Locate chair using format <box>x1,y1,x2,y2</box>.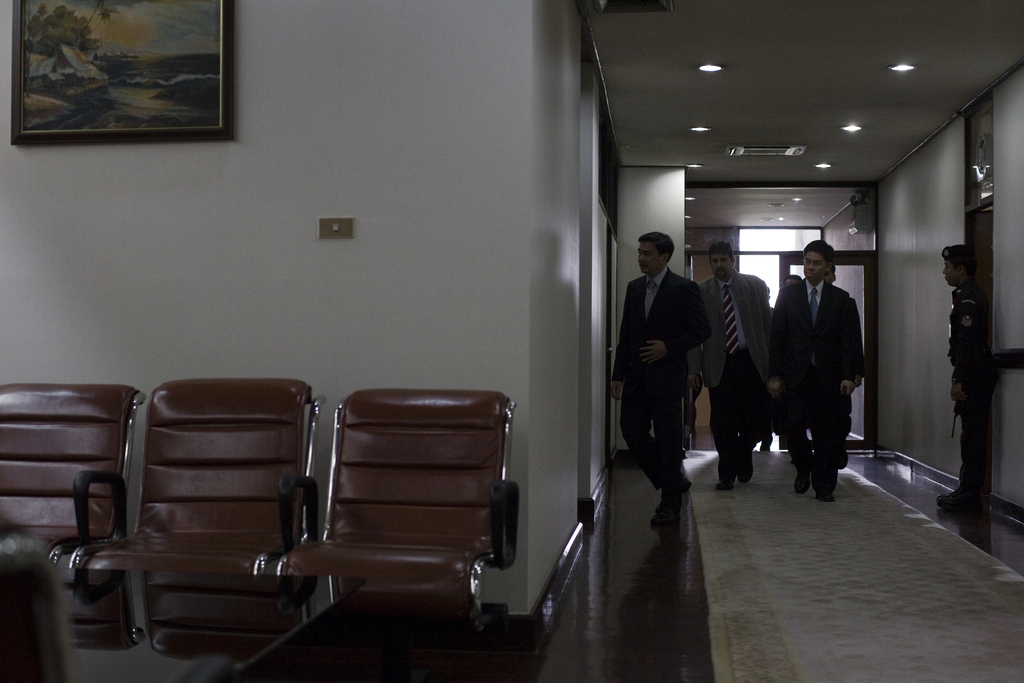
<box>66,391,334,671</box>.
